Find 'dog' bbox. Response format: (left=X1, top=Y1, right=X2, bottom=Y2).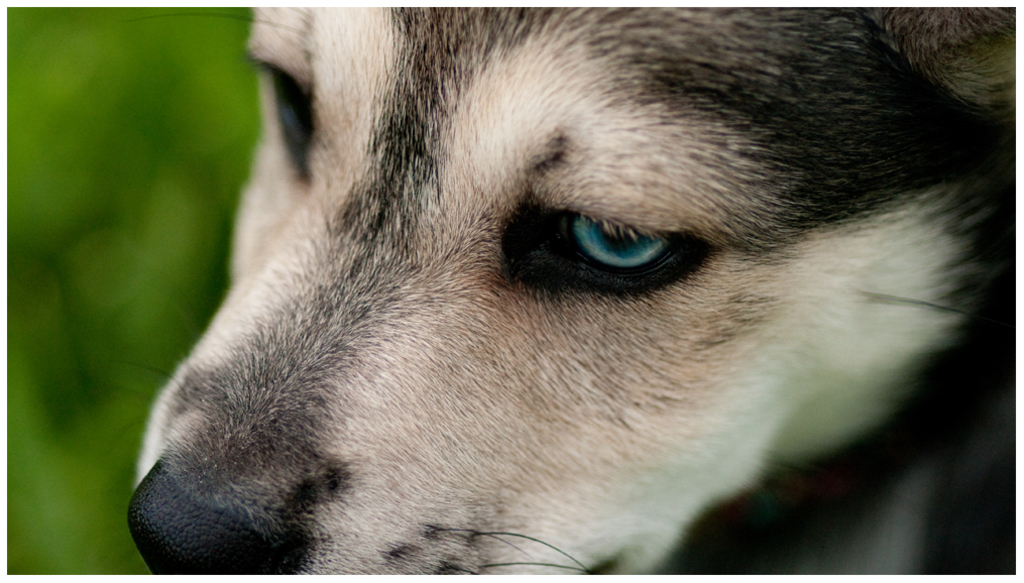
(left=124, top=4, right=1018, bottom=576).
